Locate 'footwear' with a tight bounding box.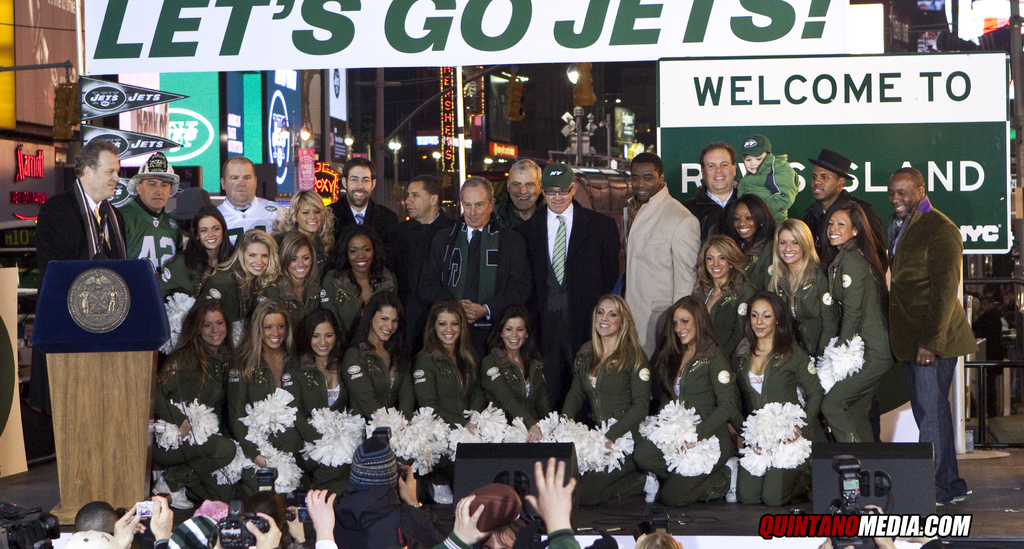
locate(953, 492, 967, 504).
